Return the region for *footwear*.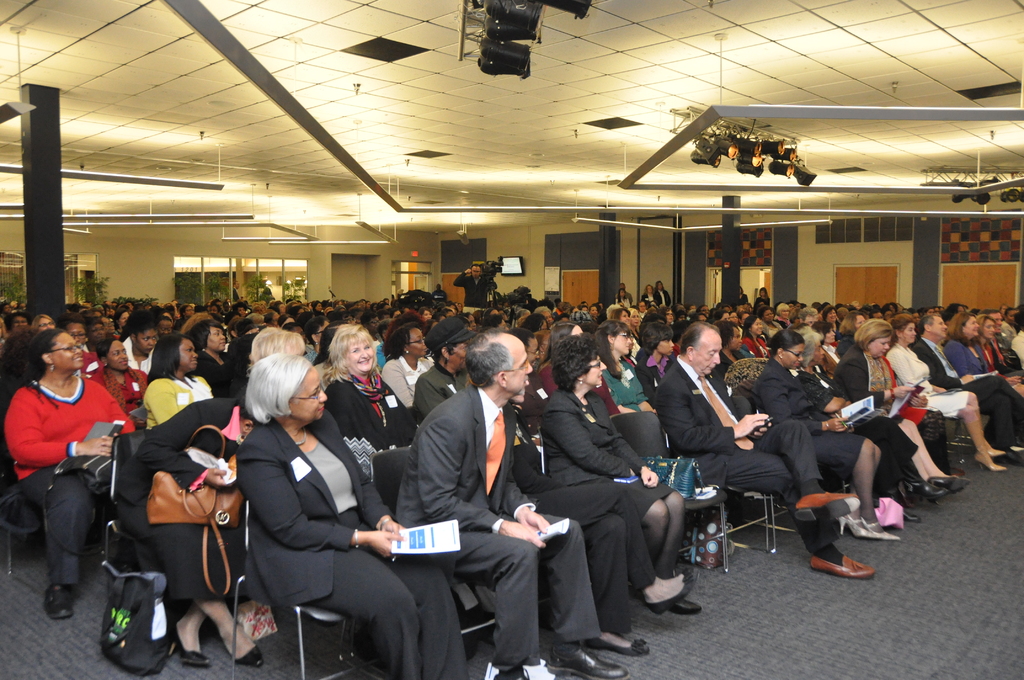
bbox=(162, 617, 207, 670).
